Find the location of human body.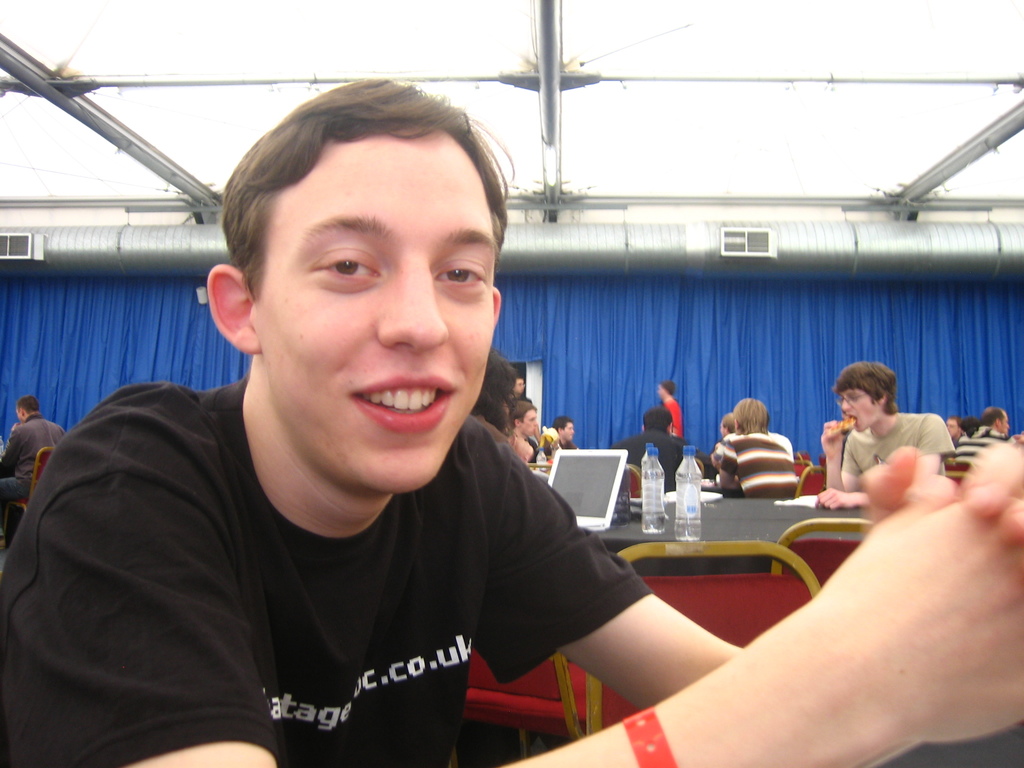
Location: BBox(509, 399, 546, 454).
